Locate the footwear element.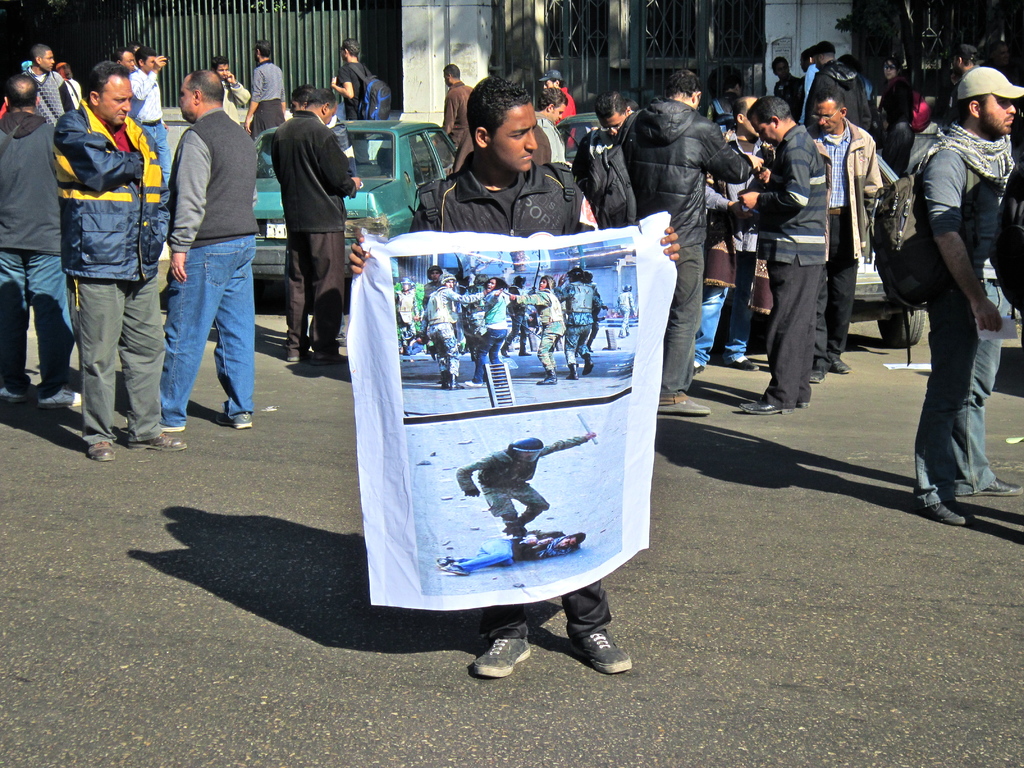
Element bbox: bbox=[0, 383, 35, 402].
